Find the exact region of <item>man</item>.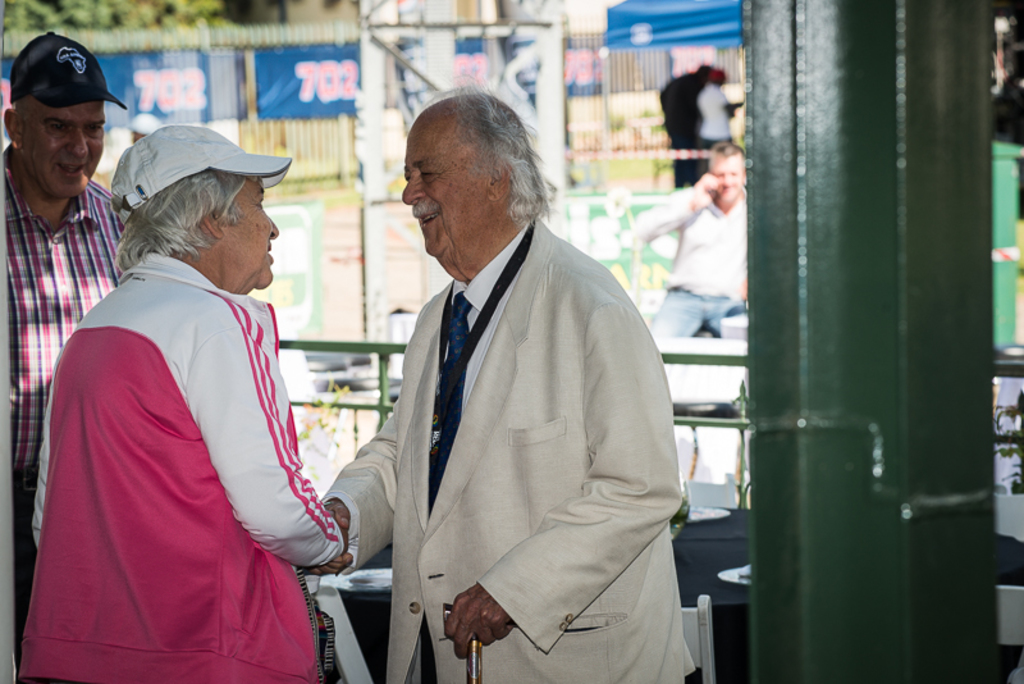
Exact region: (x1=4, y1=28, x2=129, y2=566).
